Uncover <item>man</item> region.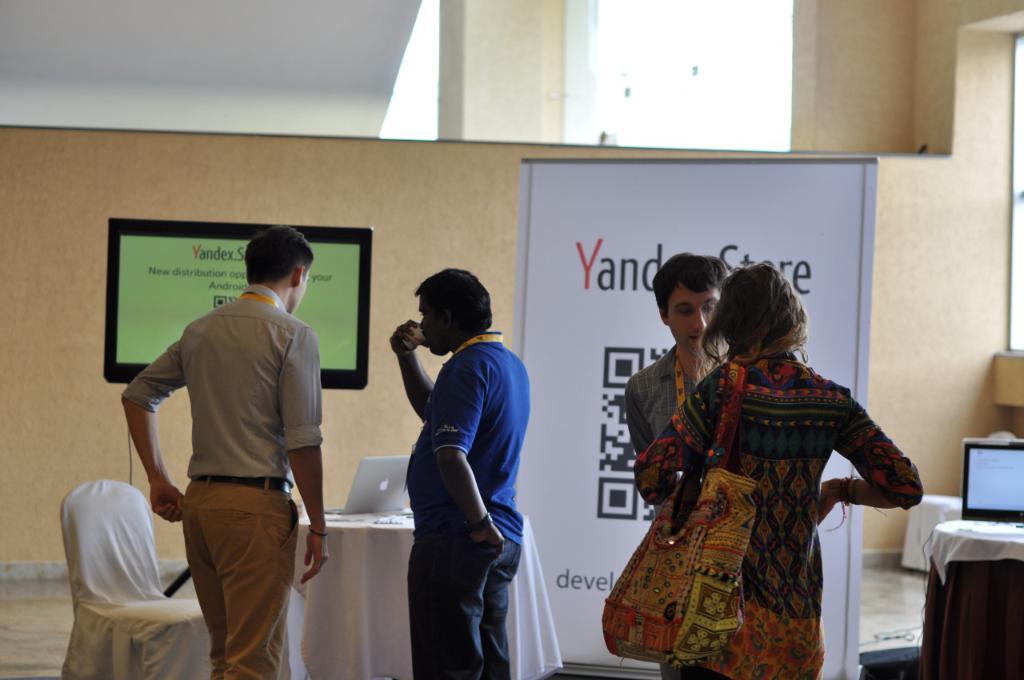
Uncovered: 114 230 330 679.
